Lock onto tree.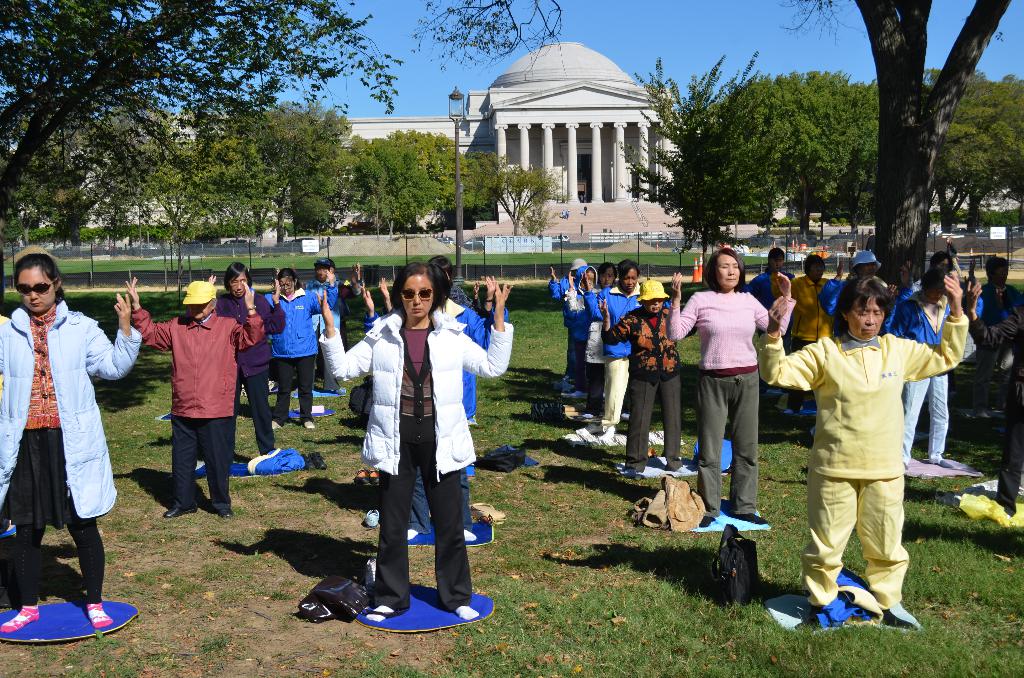
Locked: {"x1": 196, "y1": 107, "x2": 312, "y2": 234}.
